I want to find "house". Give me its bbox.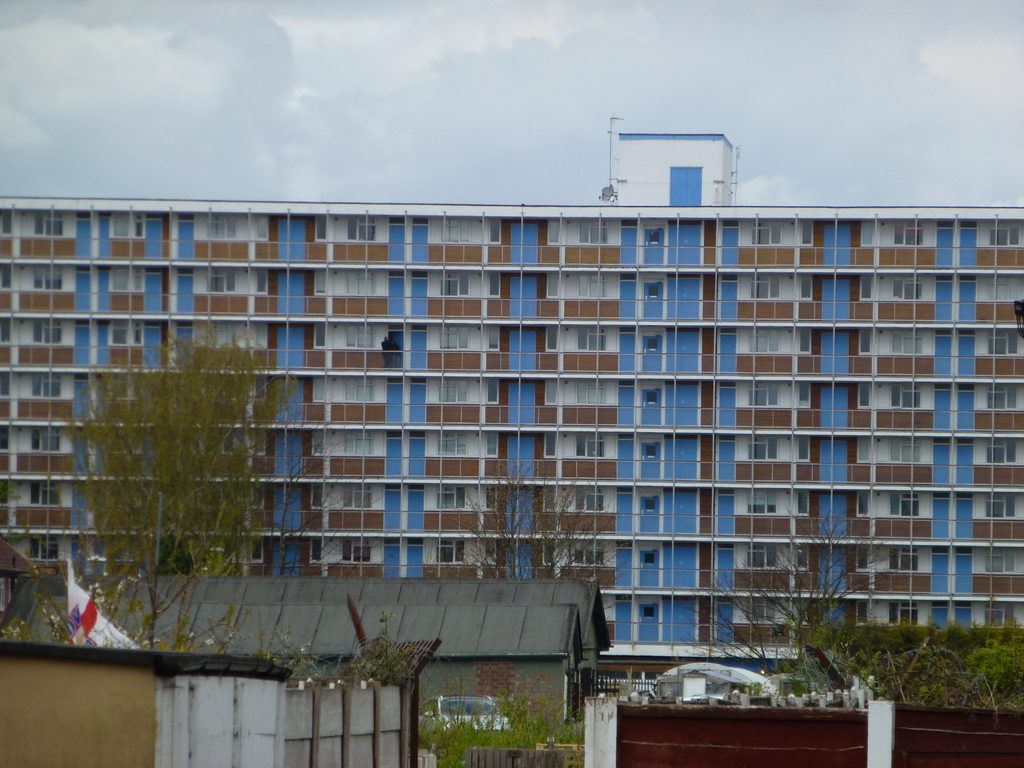
[left=1, top=570, right=152, bottom=761].
